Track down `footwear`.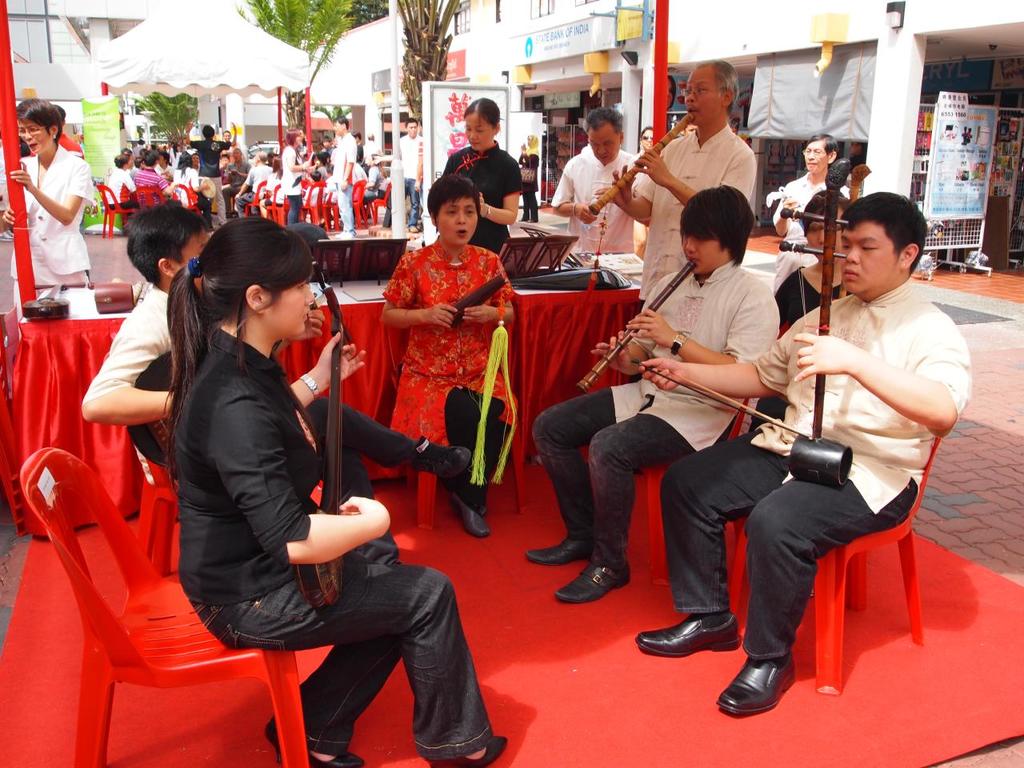
Tracked to box(554, 562, 630, 600).
